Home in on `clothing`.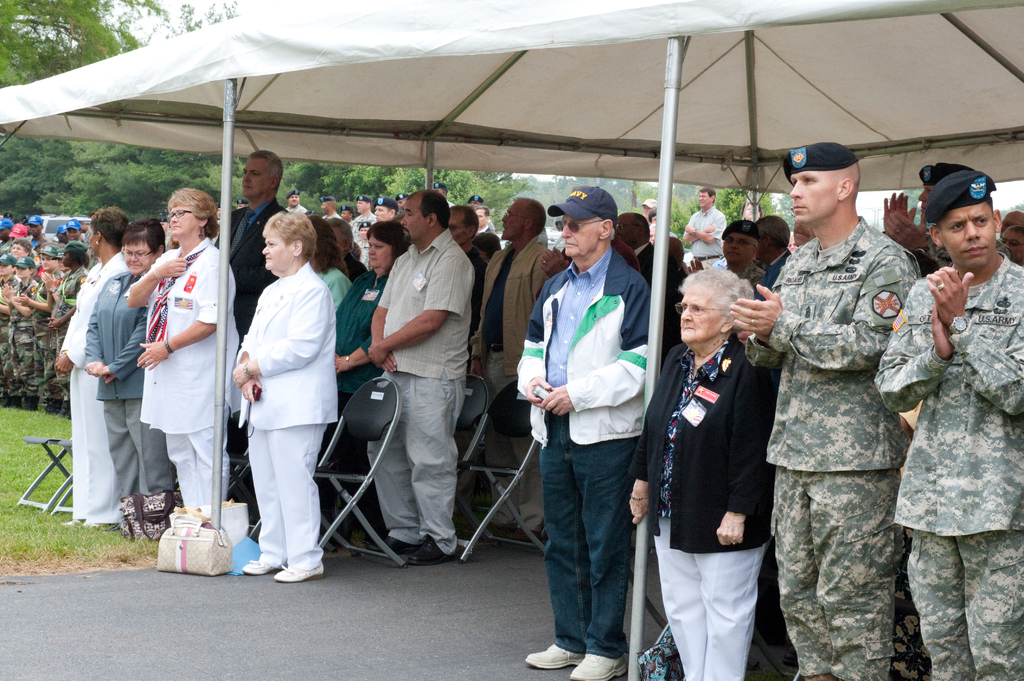
Homed in at (left=284, top=205, right=309, bottom=216).
